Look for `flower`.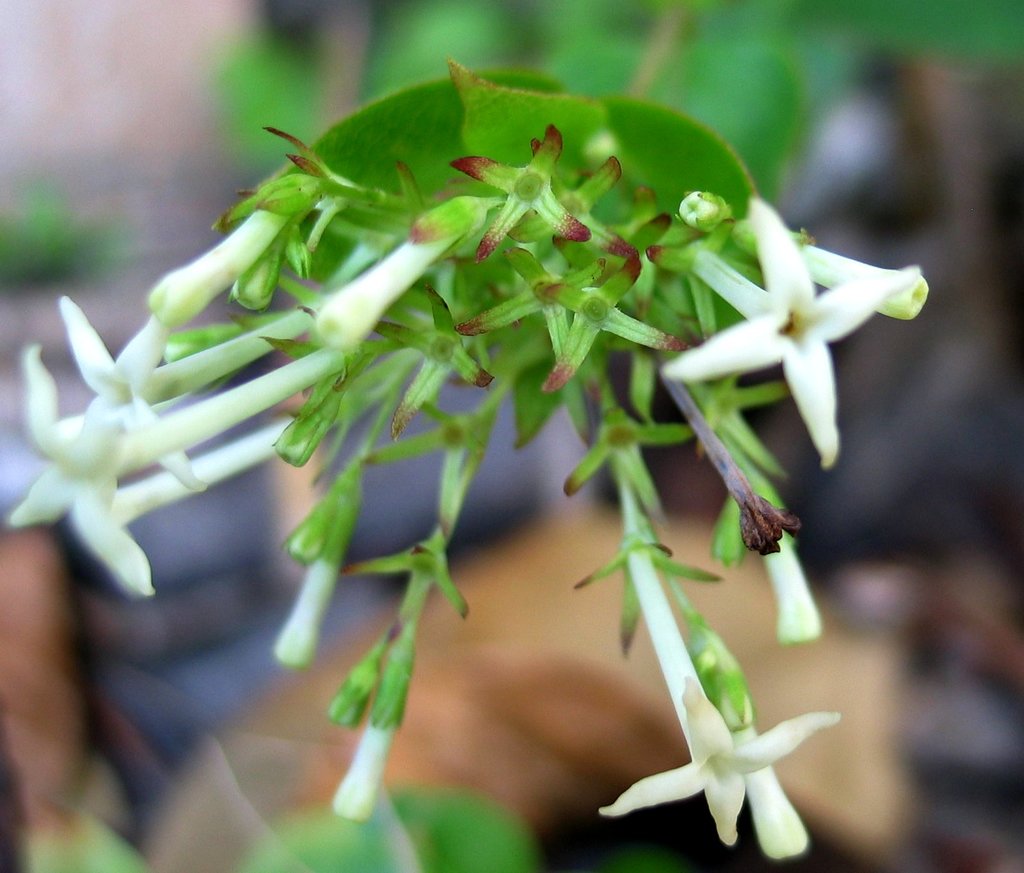
Found: x1=589, y1=540, x2=851, y2=848.
